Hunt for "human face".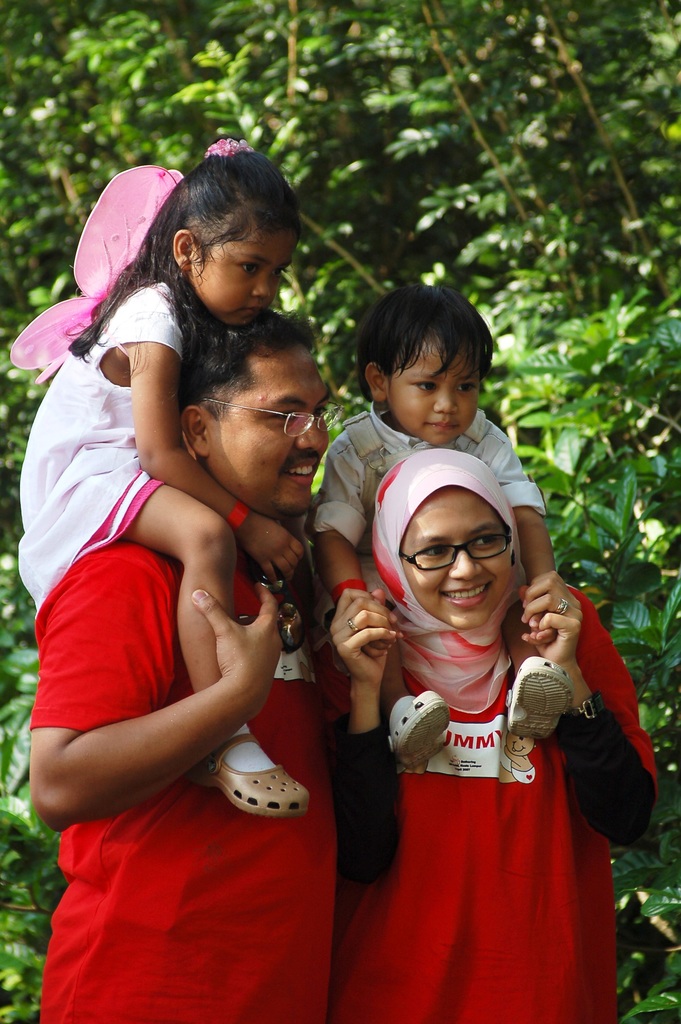
Hunted down at [x1=186, y1=226, x2=292, y2=330].
